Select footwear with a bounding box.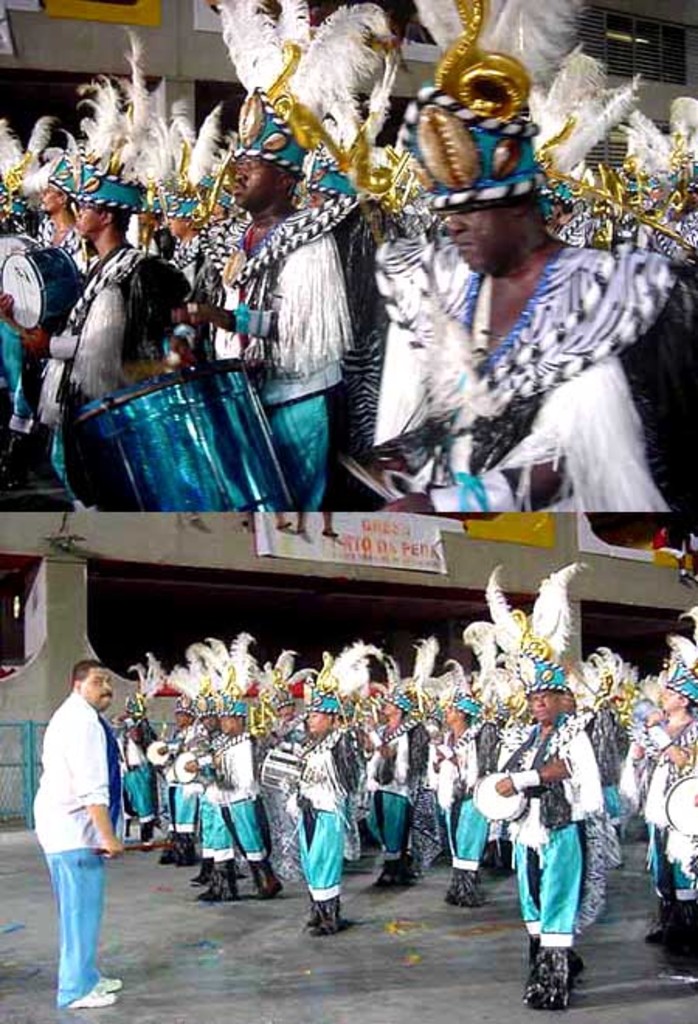
Rect(534, 940, 596, 1008).
